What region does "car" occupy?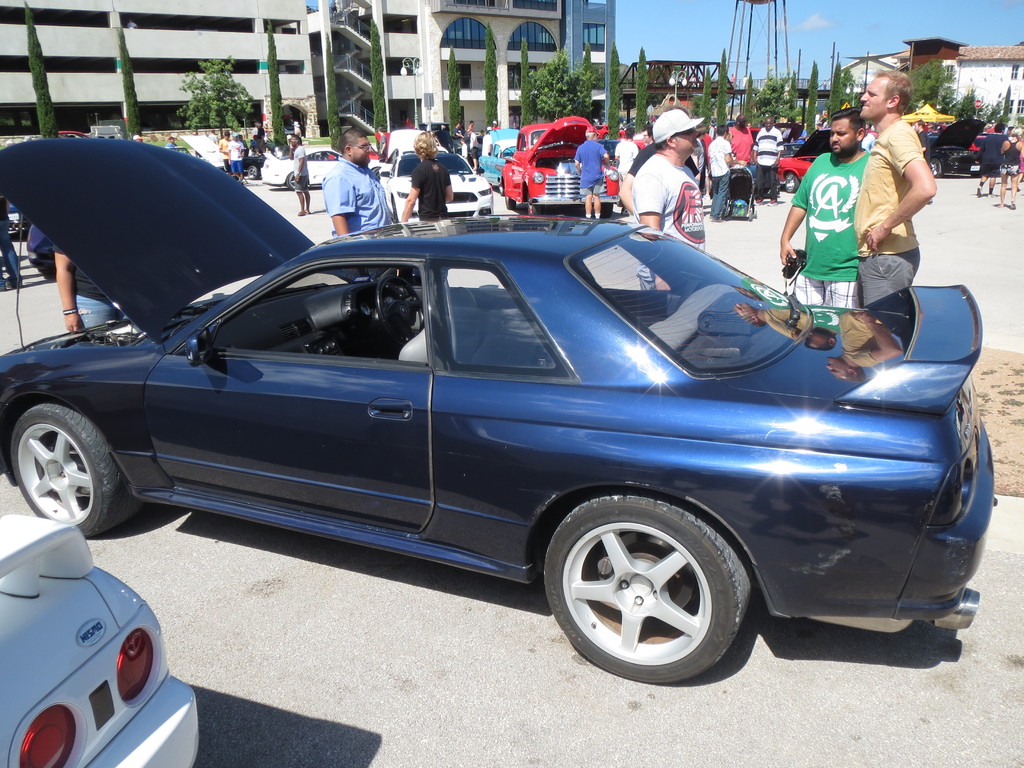
[left=479, top=130, right=521, bottom=191].
